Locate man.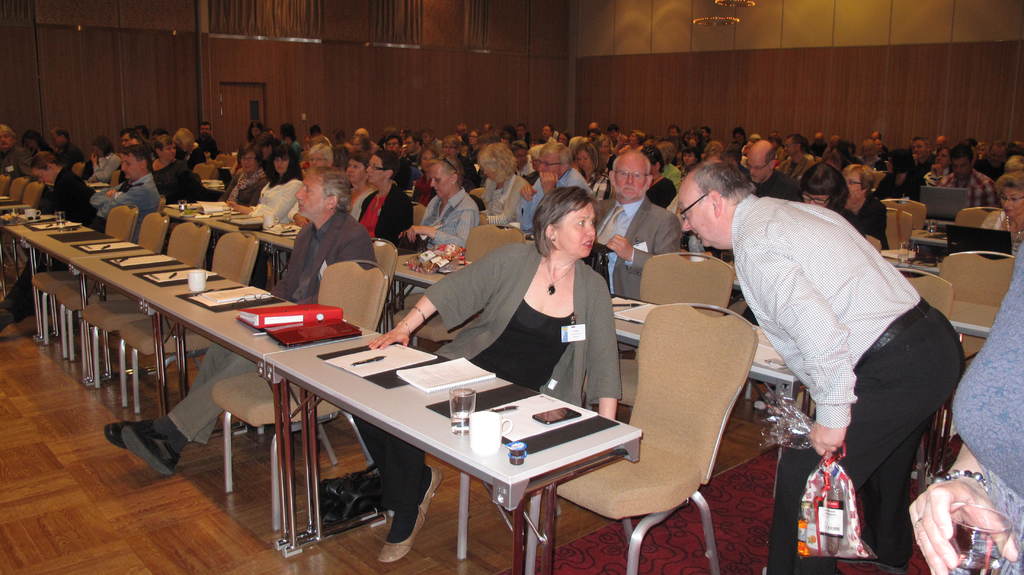
Bounding box: box=[517, 142, 591, 236].
